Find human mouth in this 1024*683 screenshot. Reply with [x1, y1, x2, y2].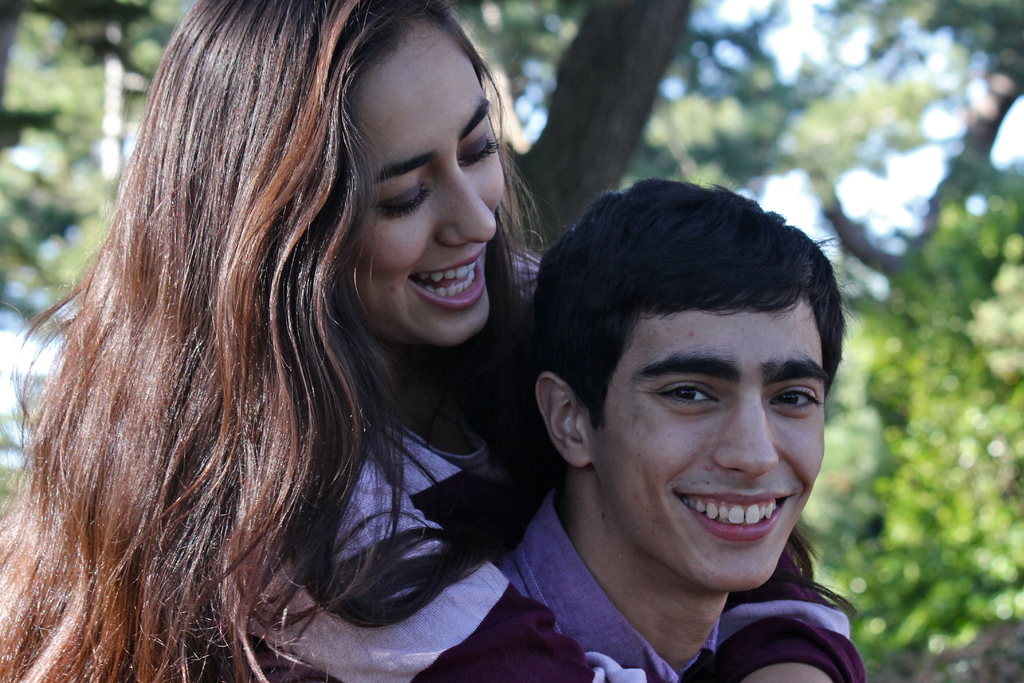
[406, 245, 489, 315].
